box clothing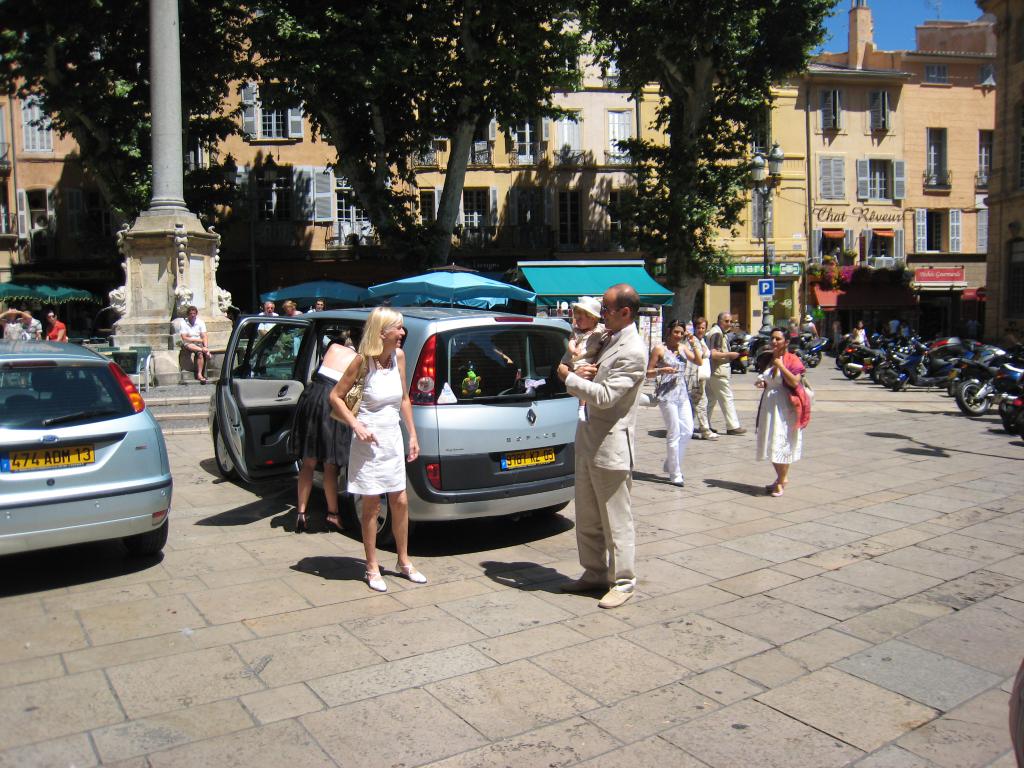
561 324 604 378
